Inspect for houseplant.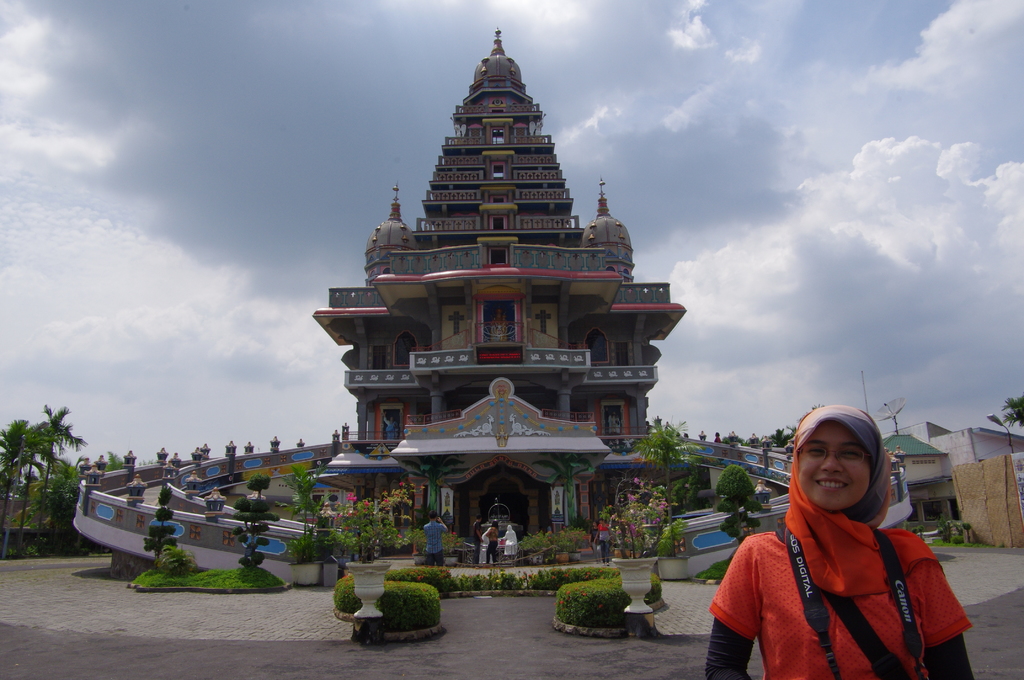
Inspection: [938, 513, 954, 542].
